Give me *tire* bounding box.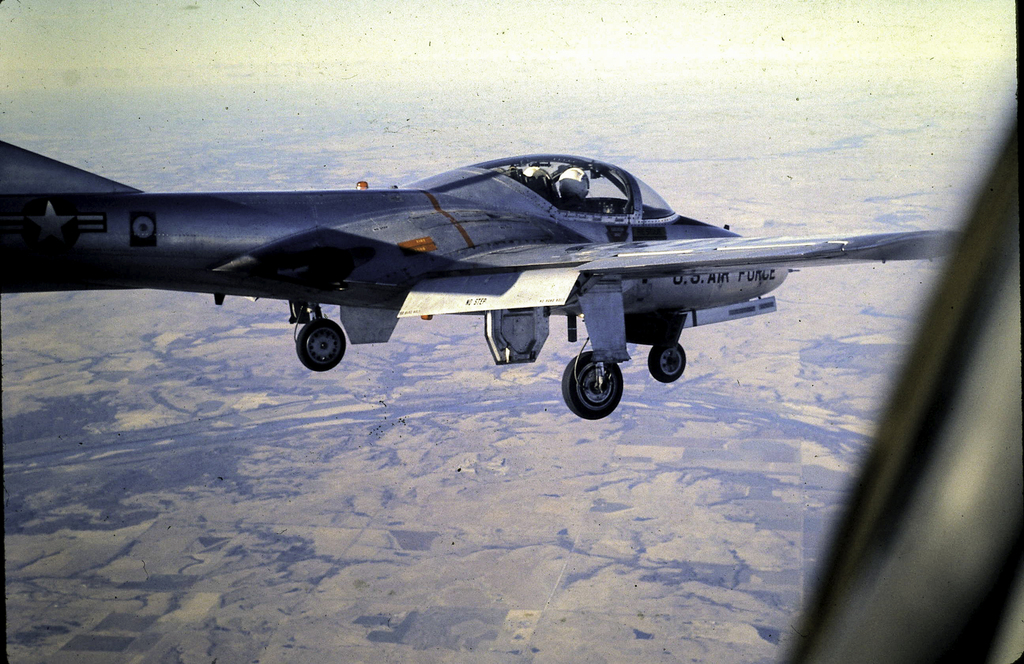
Rect(562, 341, 627, 421).
